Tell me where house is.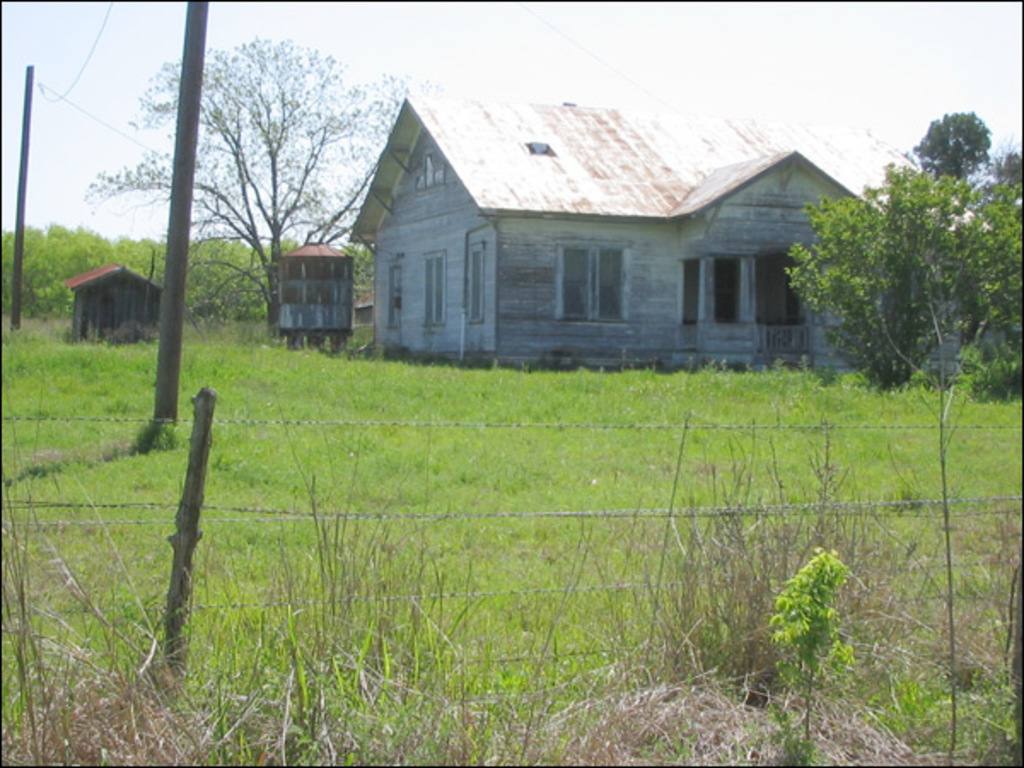
house is at {"left": 404, "top": 123, "right": 847, "bottom": 379}.
